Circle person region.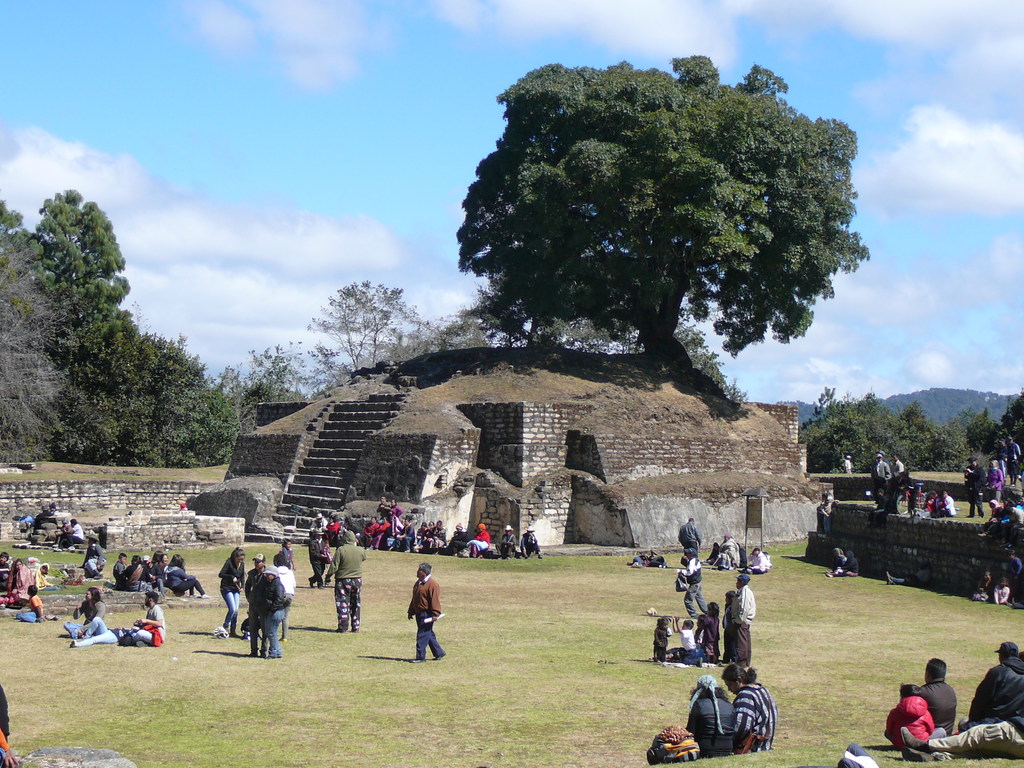
Region: [left=963, top=456, right=985, bottom=518].
